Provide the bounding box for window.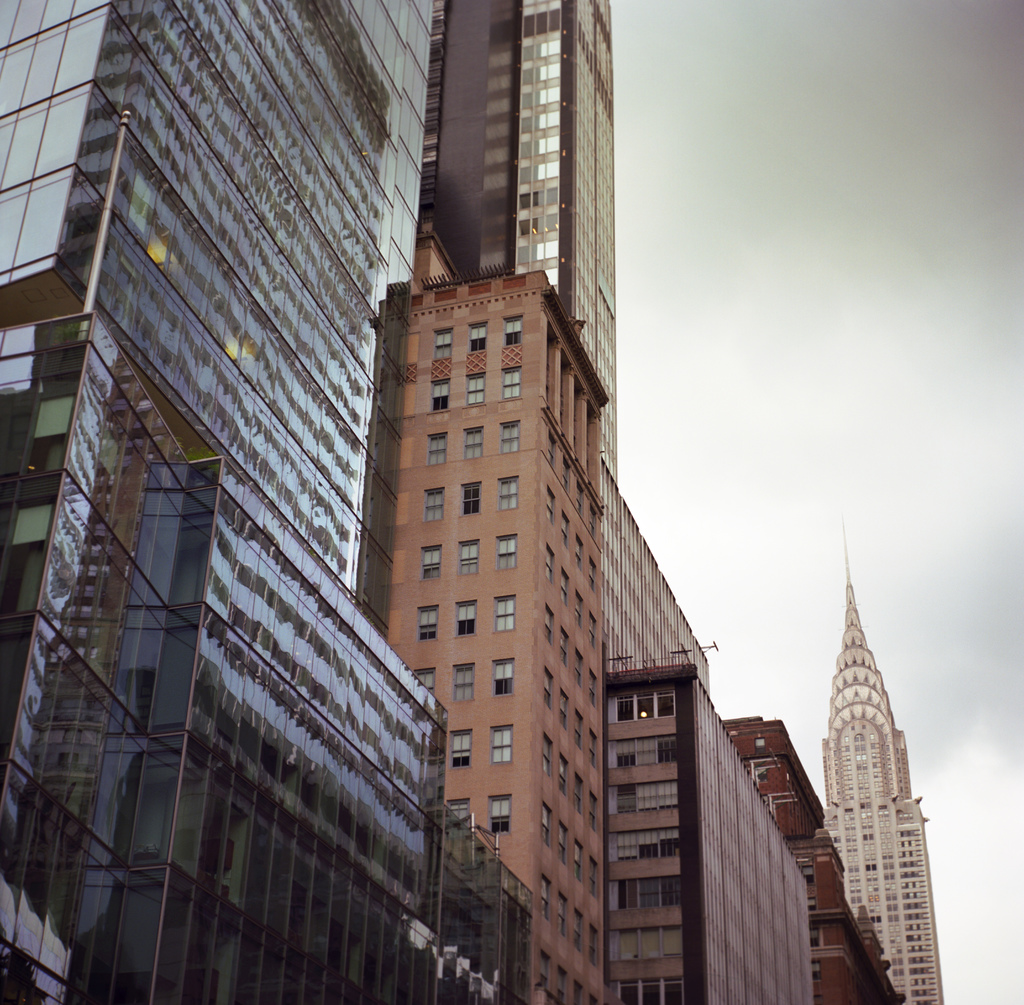
{"left": 495, "top": 537, "right": 518, "bottom": 573}.
